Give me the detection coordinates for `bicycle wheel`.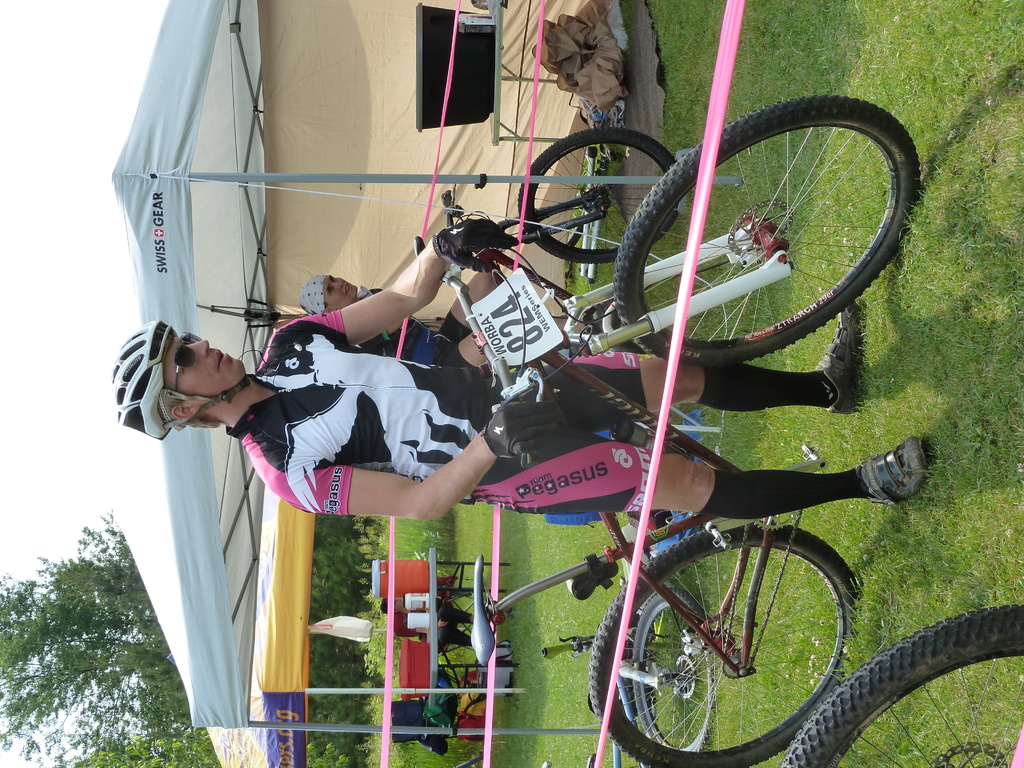
locate(557, 90, 927, 364).
